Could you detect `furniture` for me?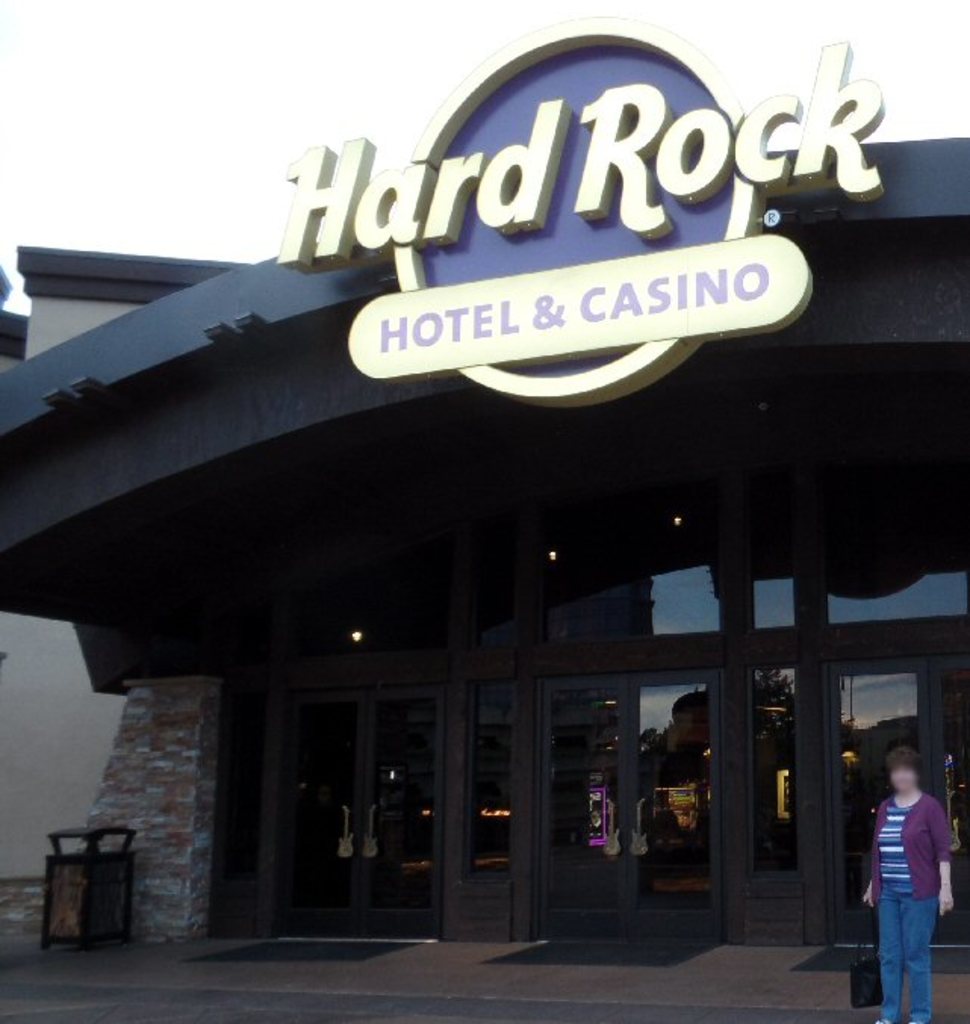
Detection result: (x1=41, y1=821, x2=139, y2=960).
